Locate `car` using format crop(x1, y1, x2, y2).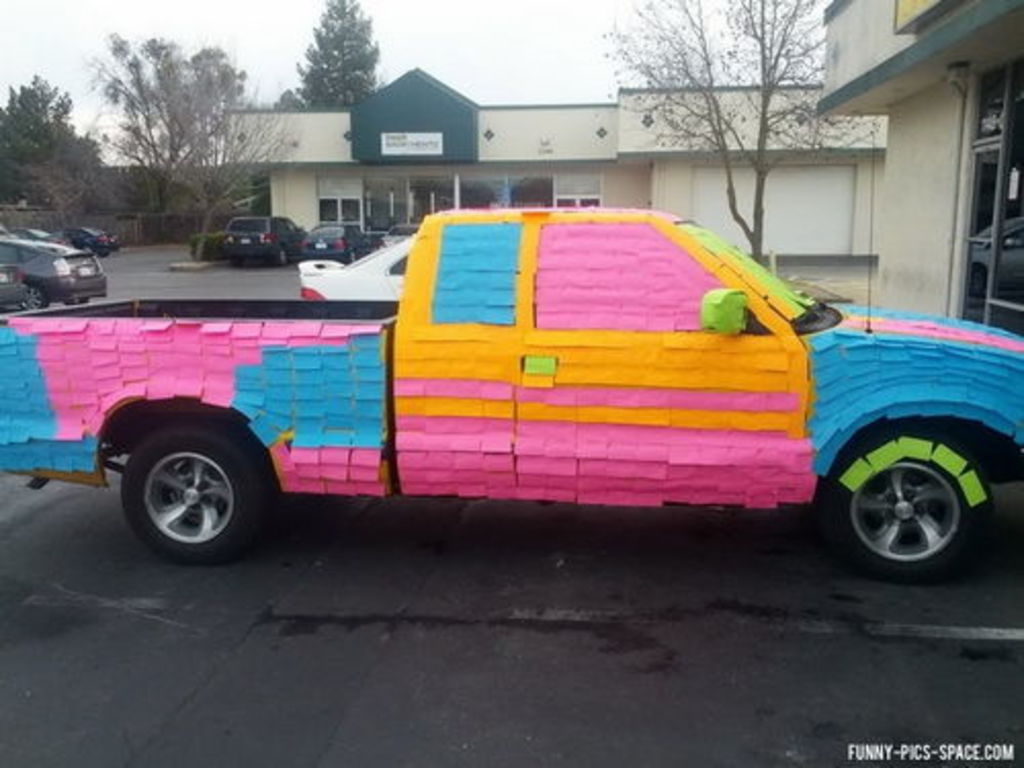
crop(223, 213, 307, 268).
